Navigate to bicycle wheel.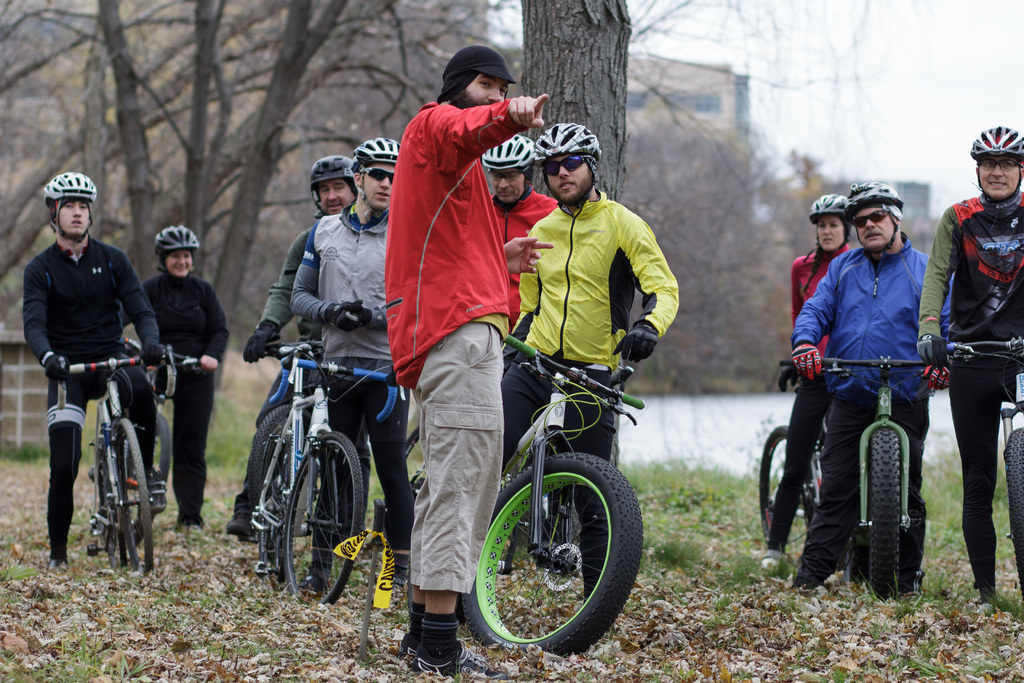
Navigation target: box(249, 400, 308, 534).
